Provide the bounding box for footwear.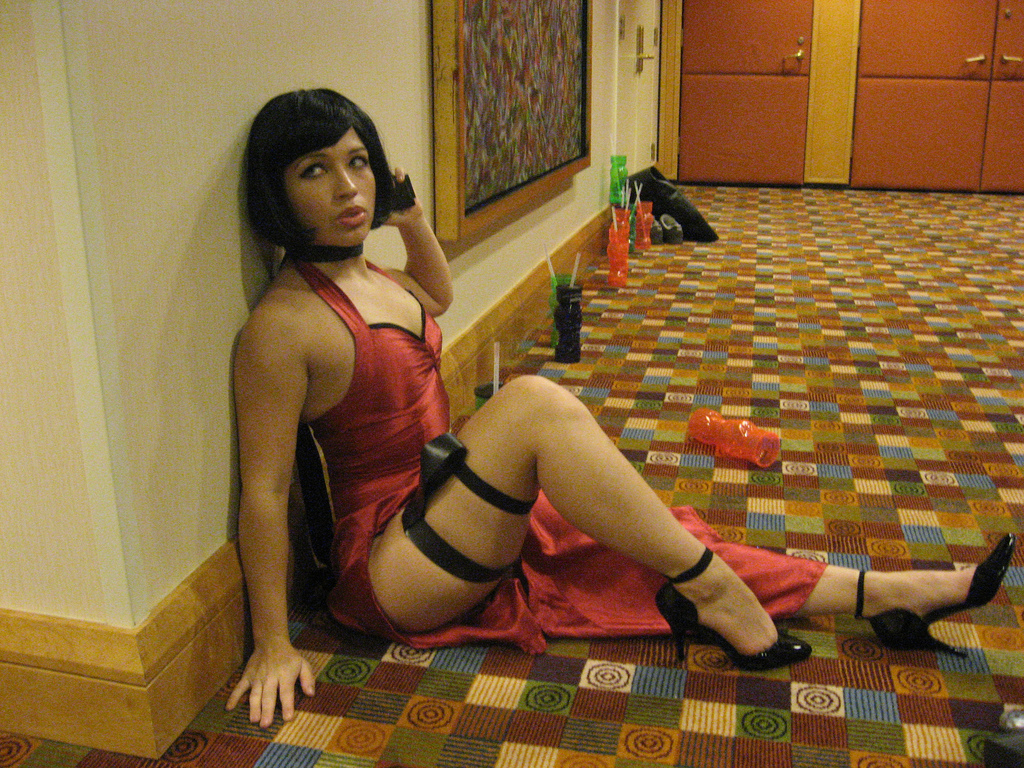
648,546,811,669.
